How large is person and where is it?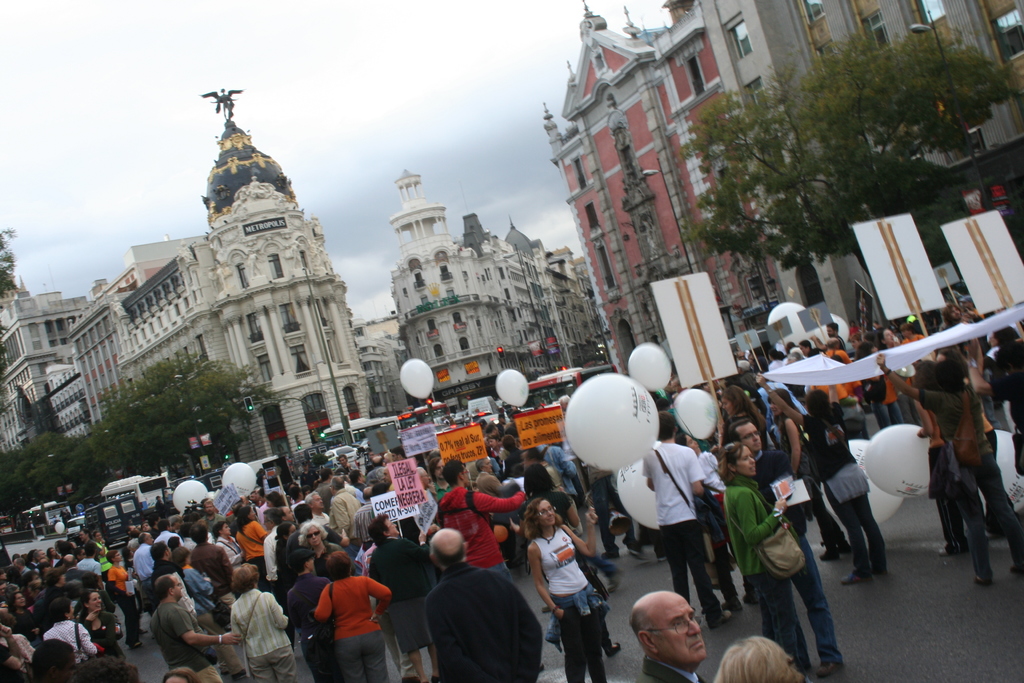
Bounding box: select_region(629, 589, 710, 680).
